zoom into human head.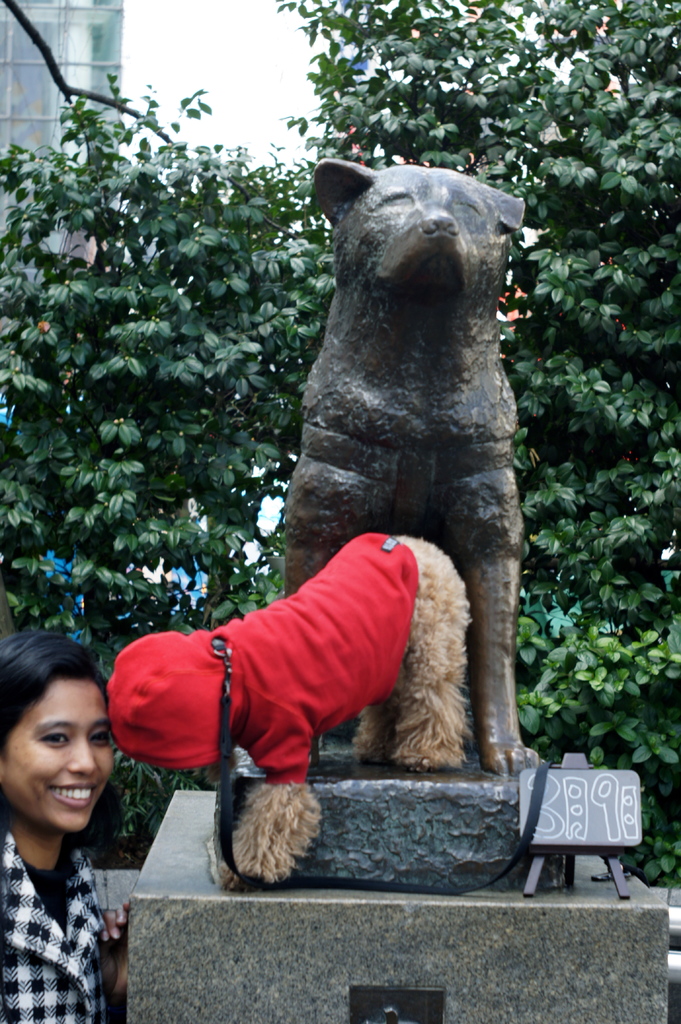
Zoom target: left=0, top=625, right=118, bottom=836.
